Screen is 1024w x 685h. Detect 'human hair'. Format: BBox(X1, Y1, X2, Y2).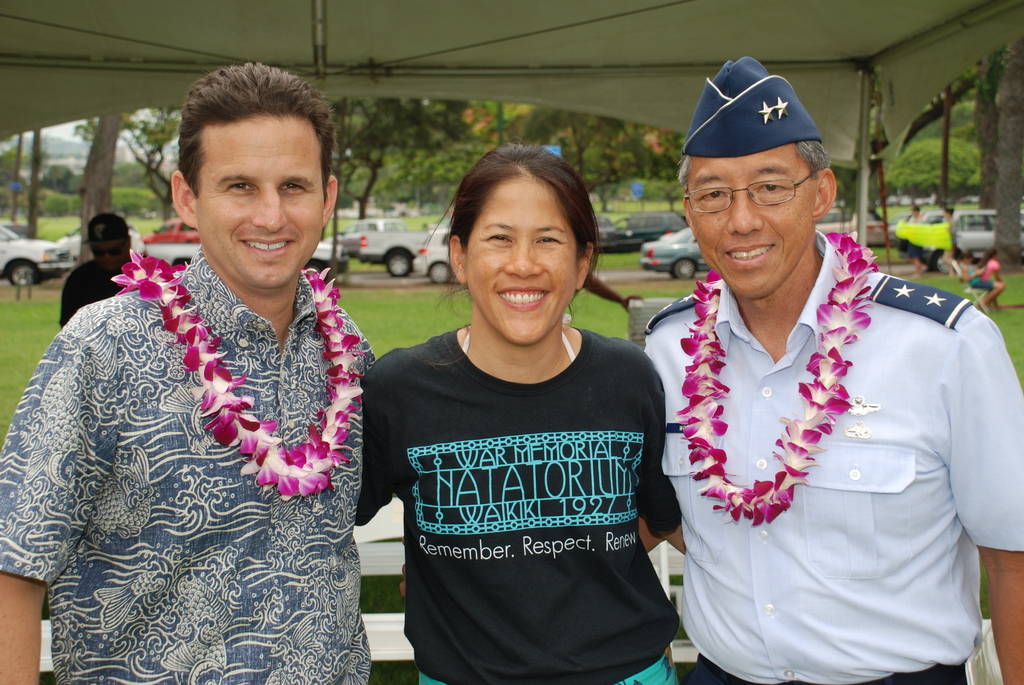
BBox(675, 139, 832, 193).
